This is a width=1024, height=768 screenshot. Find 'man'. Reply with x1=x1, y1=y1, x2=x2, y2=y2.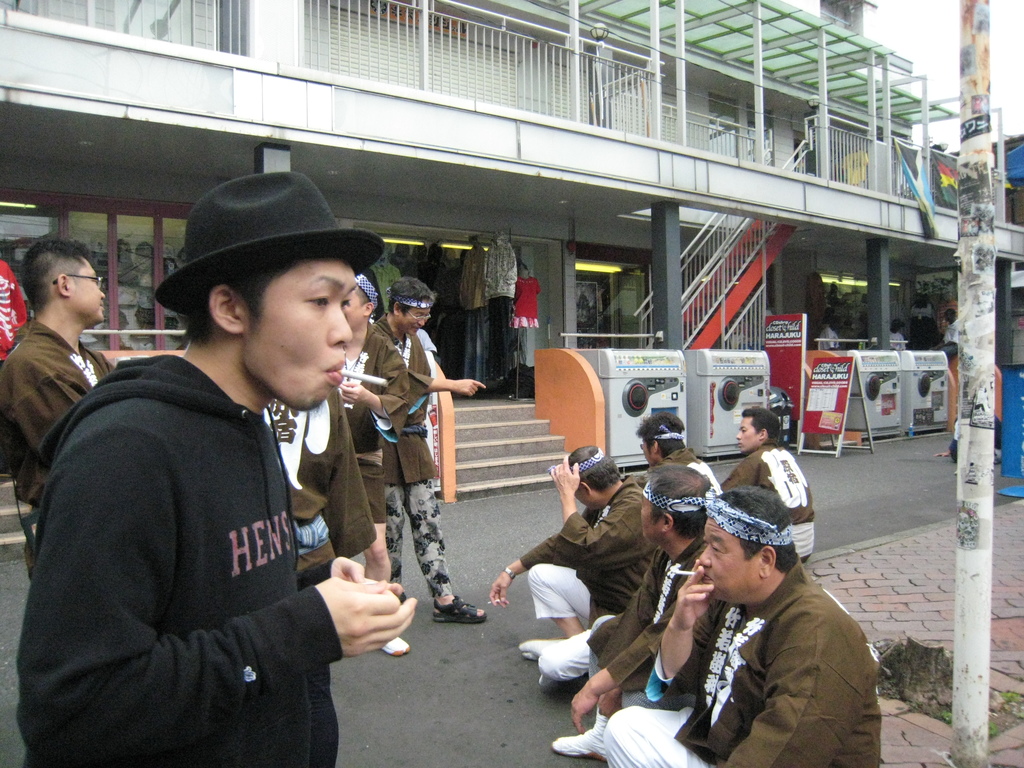
x1=17, y1=173, x2=388, y2=767.
